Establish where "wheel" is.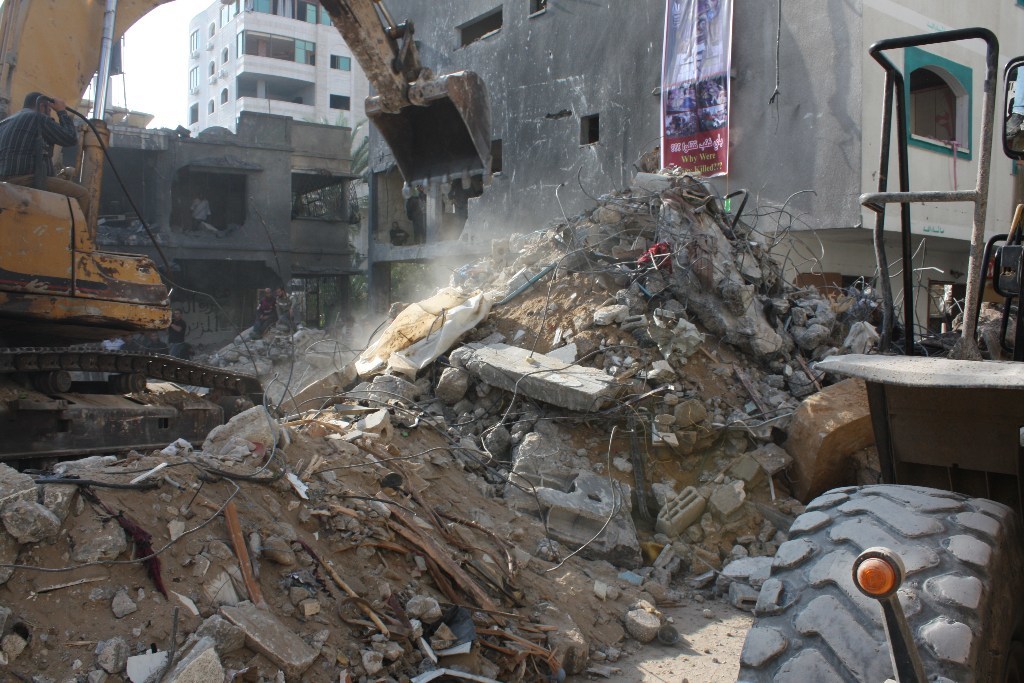
Established at pyautogui.locateOnScreen(764, 481, 1011, 662).
